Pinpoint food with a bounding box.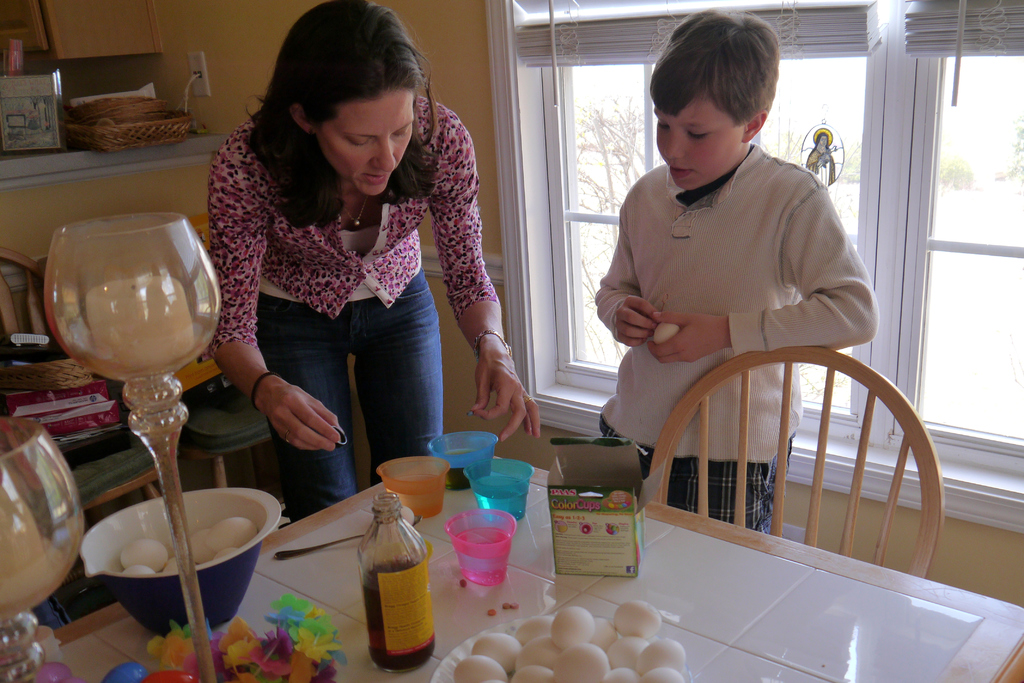
[650,320,681,344].
